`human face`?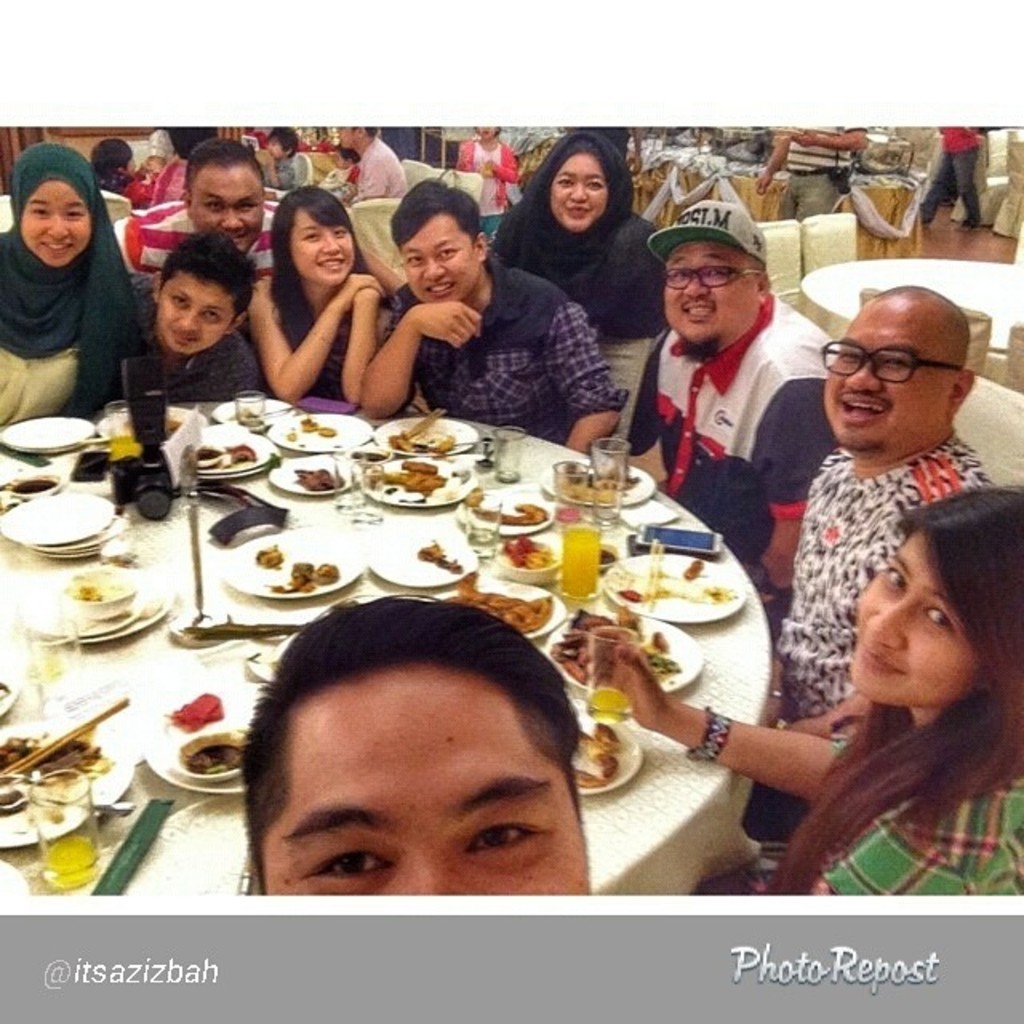
bbox=[411, 219, 478, 298]
